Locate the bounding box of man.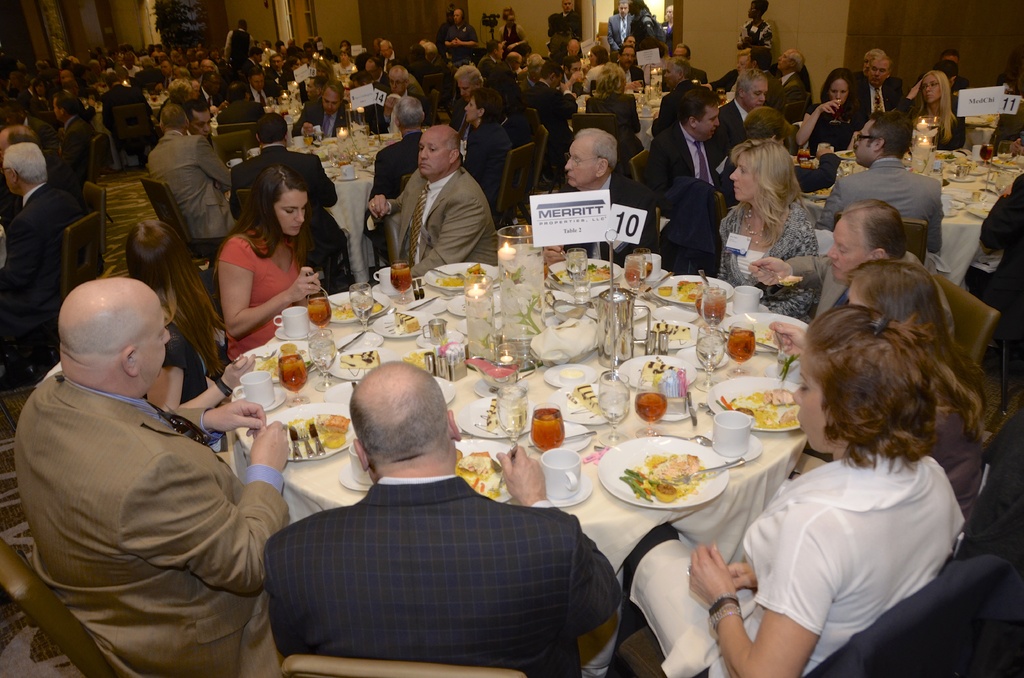
Bounding box: bbox=(57, 98, 92, 188).
